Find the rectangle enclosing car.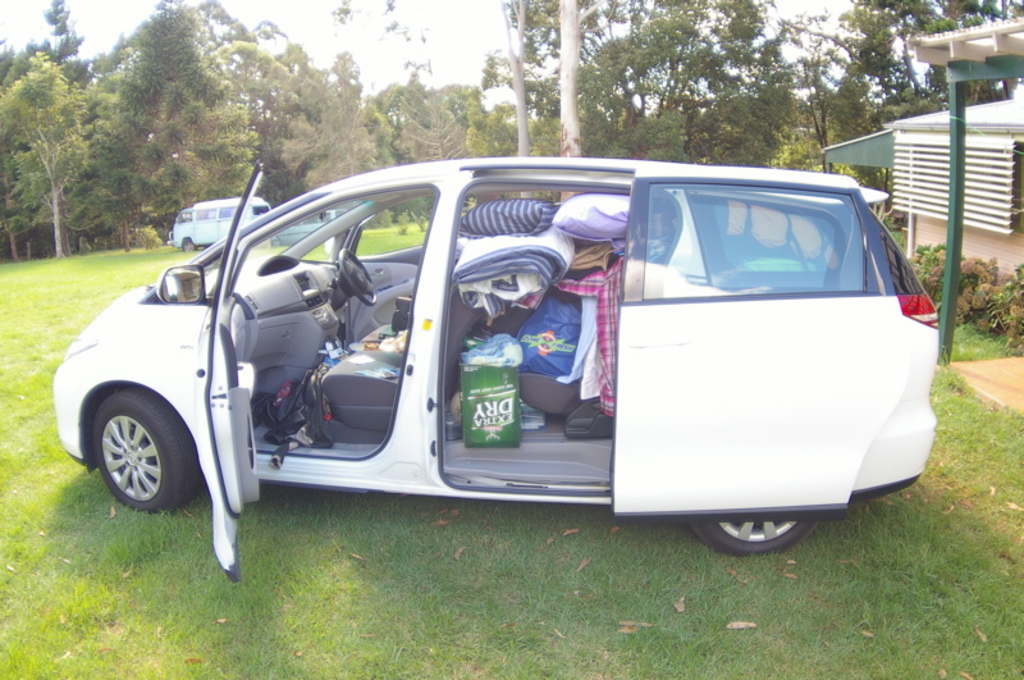
{"x1": 52, "y1": 155, "x2": 938, "y2": 584}.
